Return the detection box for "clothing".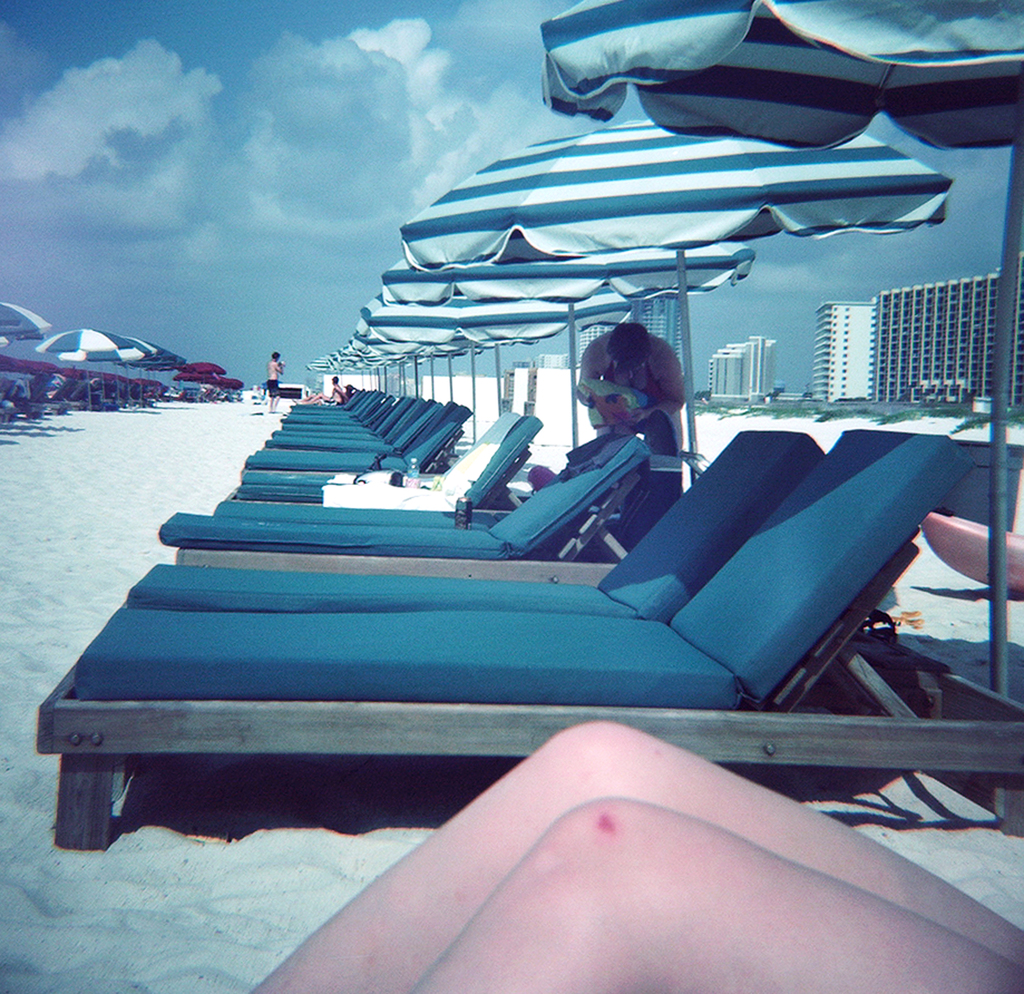
Rect(262, 375, 286, 405).
